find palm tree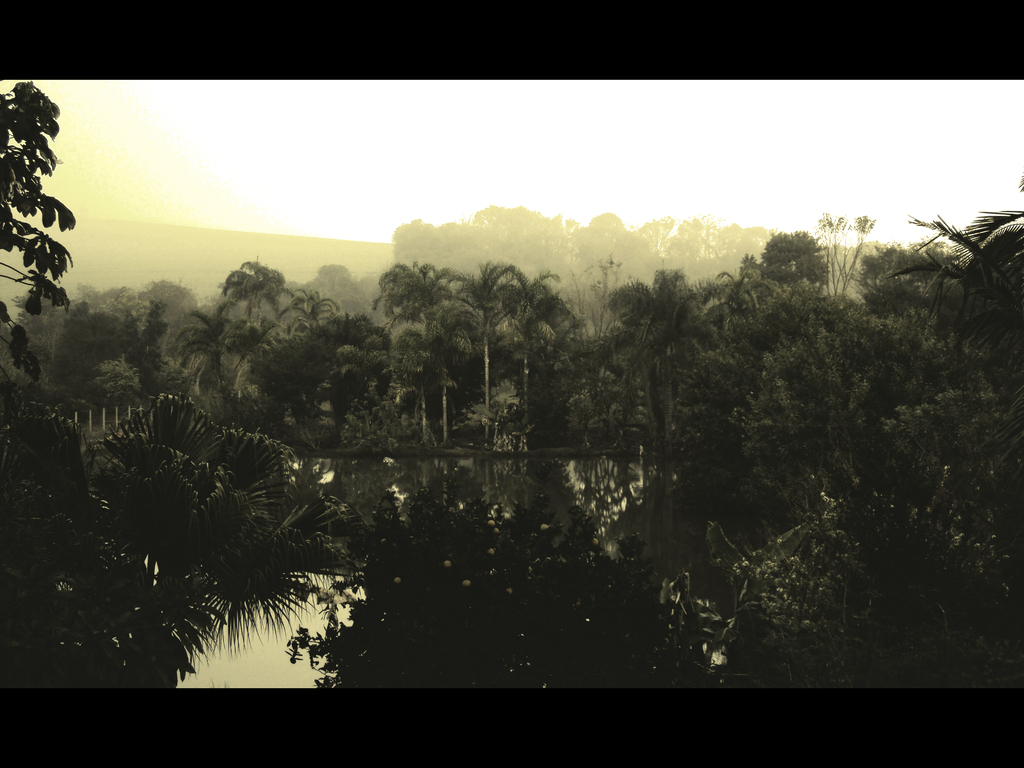
bbox(638, 271, 687, 426)
